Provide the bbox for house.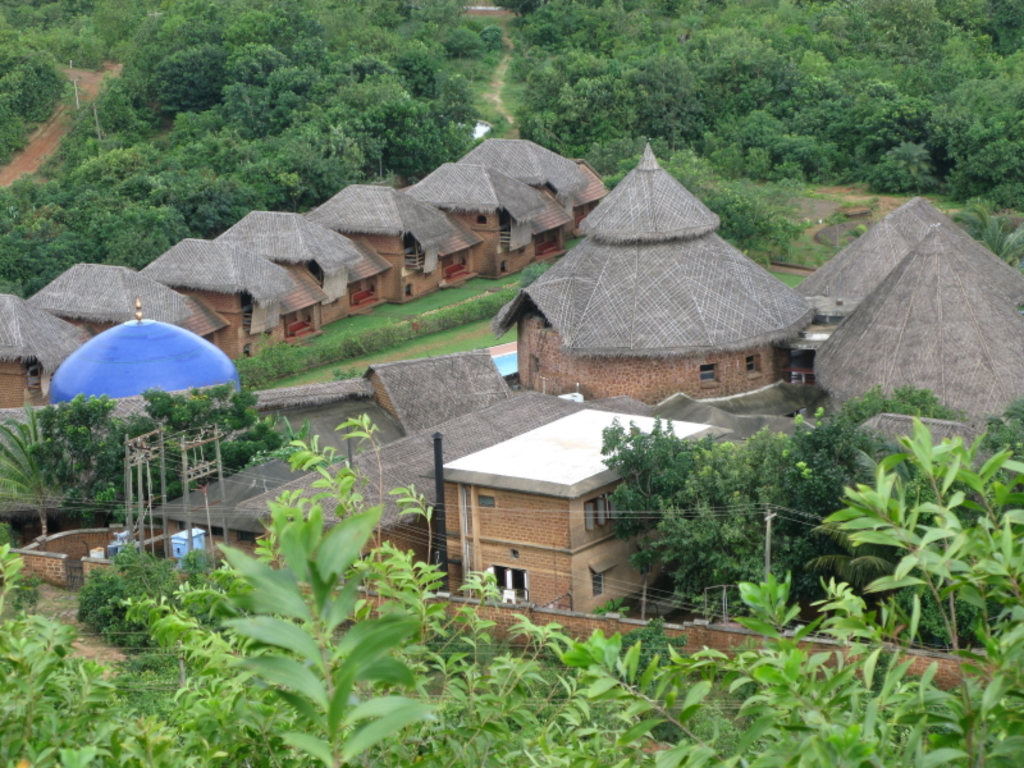
x1=253 y1=372 x2=396 y2=476.
